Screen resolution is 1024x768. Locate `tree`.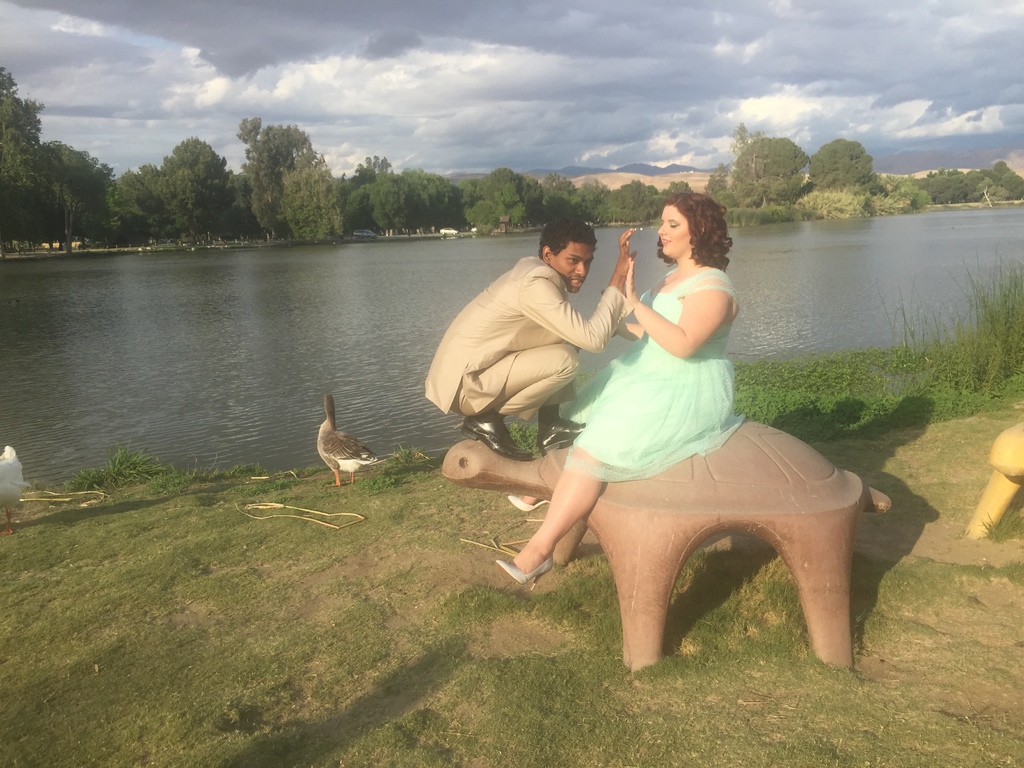
box=[733, 134, 810, 209].
